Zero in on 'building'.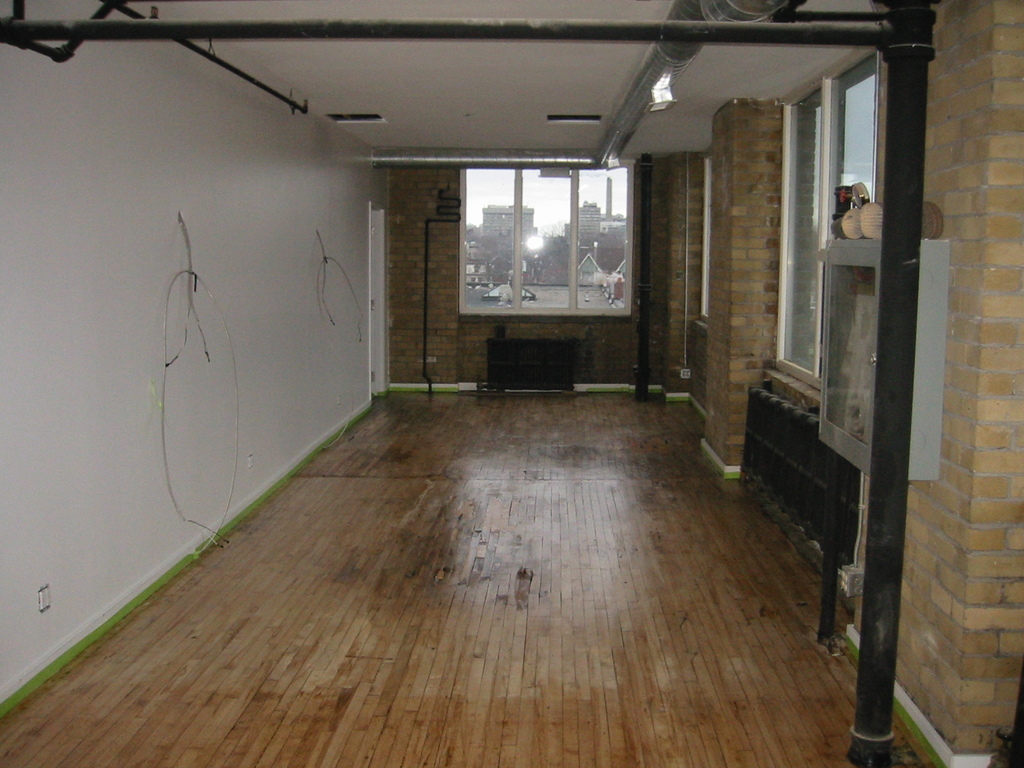
Zeroed in: (1,0,1022,765).
